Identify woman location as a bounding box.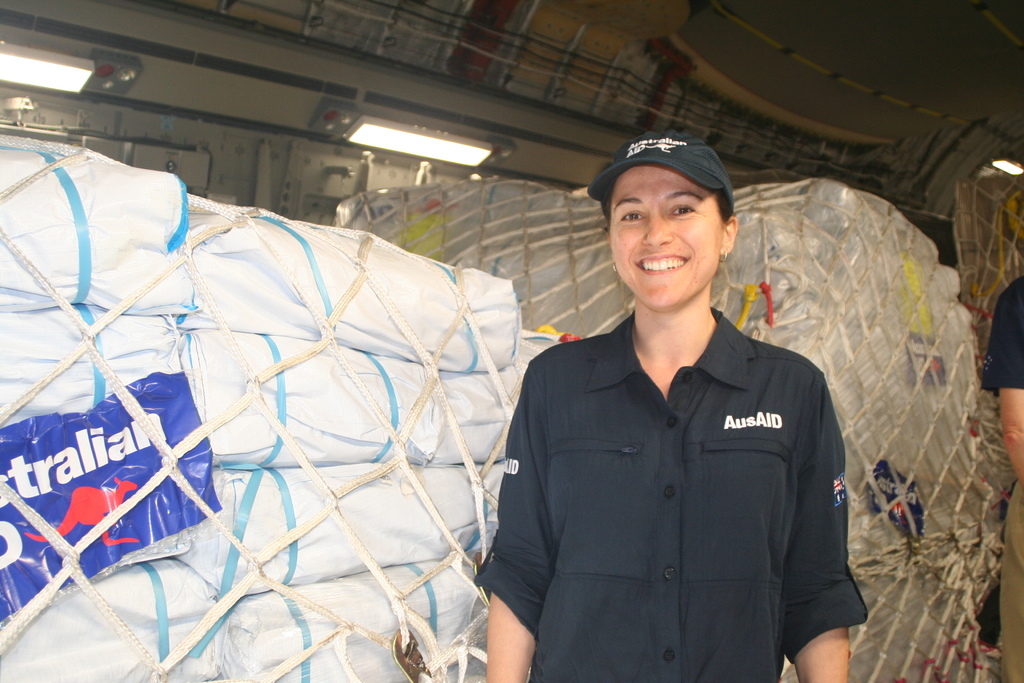
pyautogui.locateOnScreen(474, 165, 869, 674).
